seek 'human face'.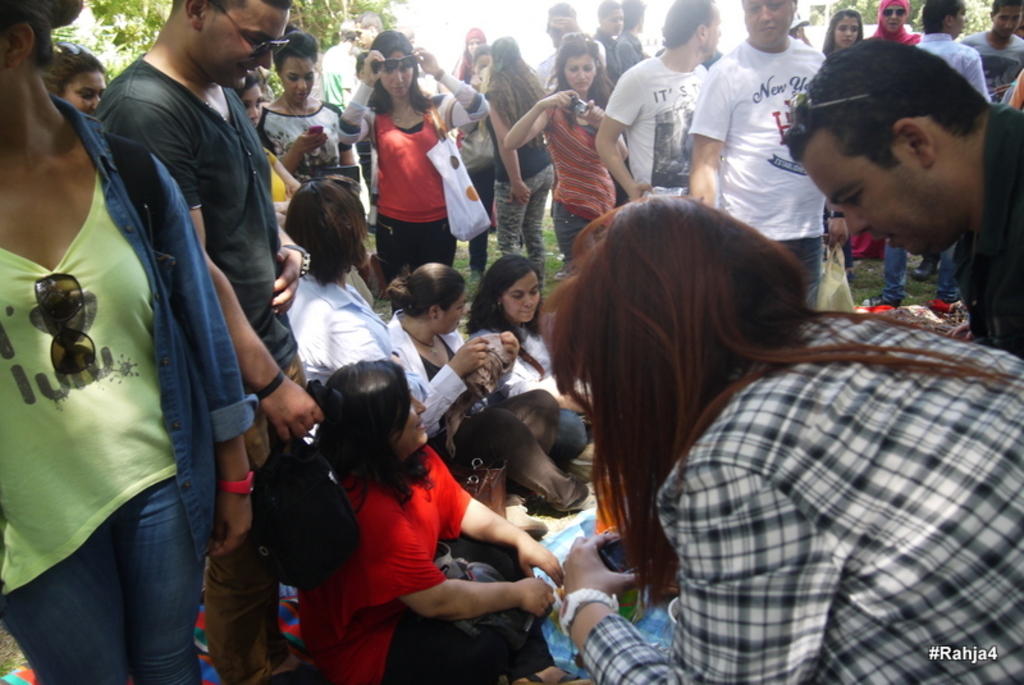
pyautogui.locateOnScreen(544, 14, 567, 44).
